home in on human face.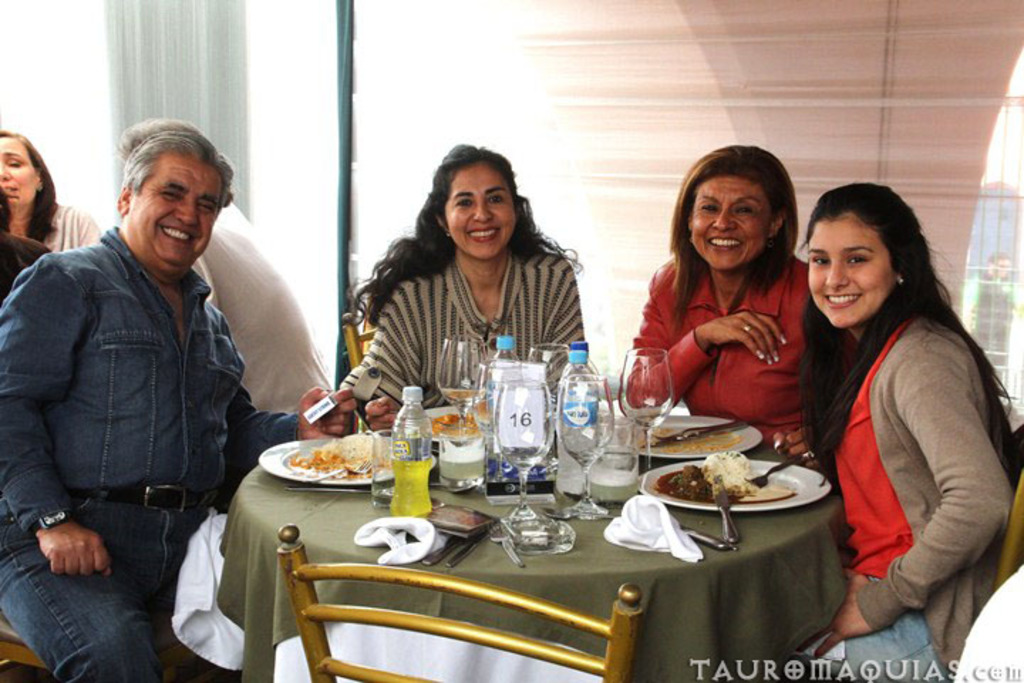
Homed in at <region>0, 137, 38, 208</region>.
